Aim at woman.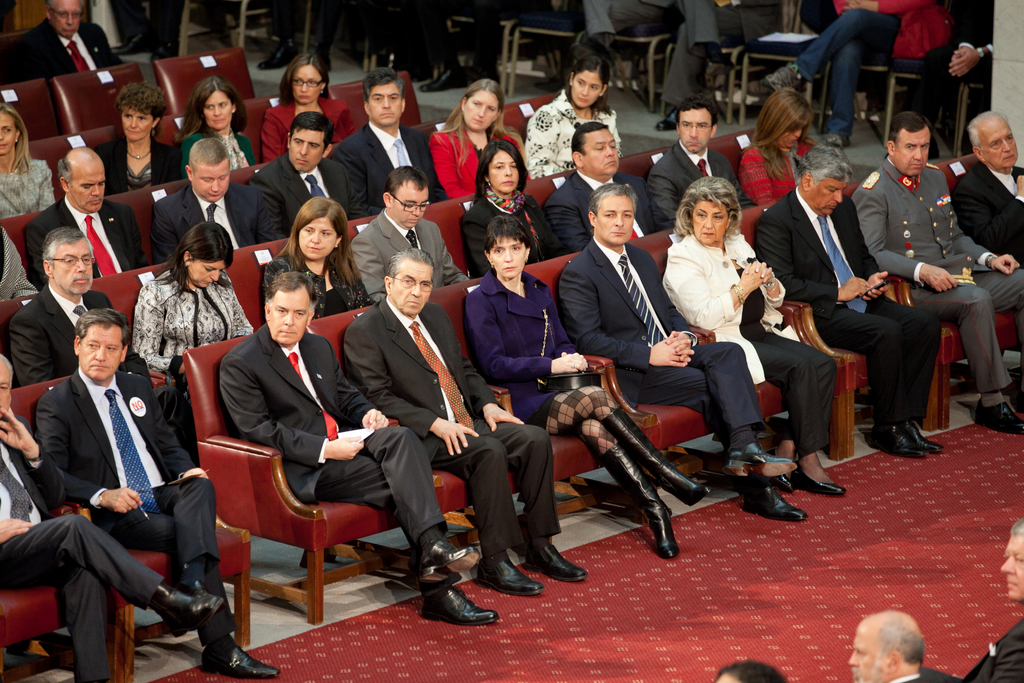
Aimed at bbox(0, 102, 55, 222).
